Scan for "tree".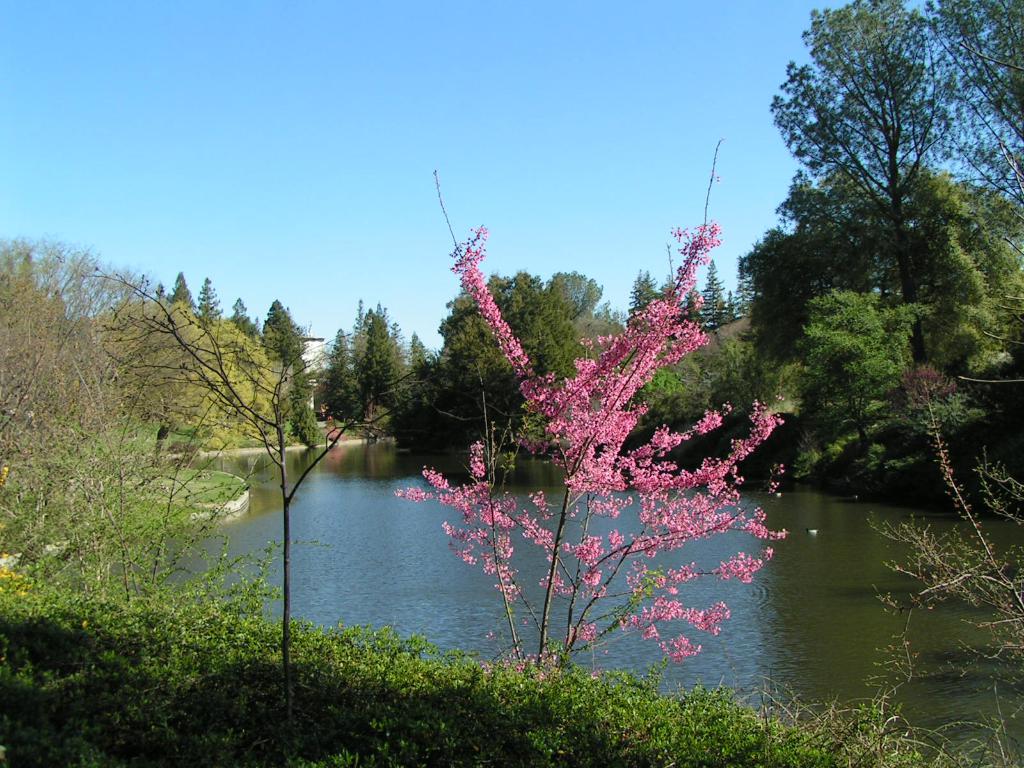
Scan result: x1=287, y1=379, x2=326, y2=444.
